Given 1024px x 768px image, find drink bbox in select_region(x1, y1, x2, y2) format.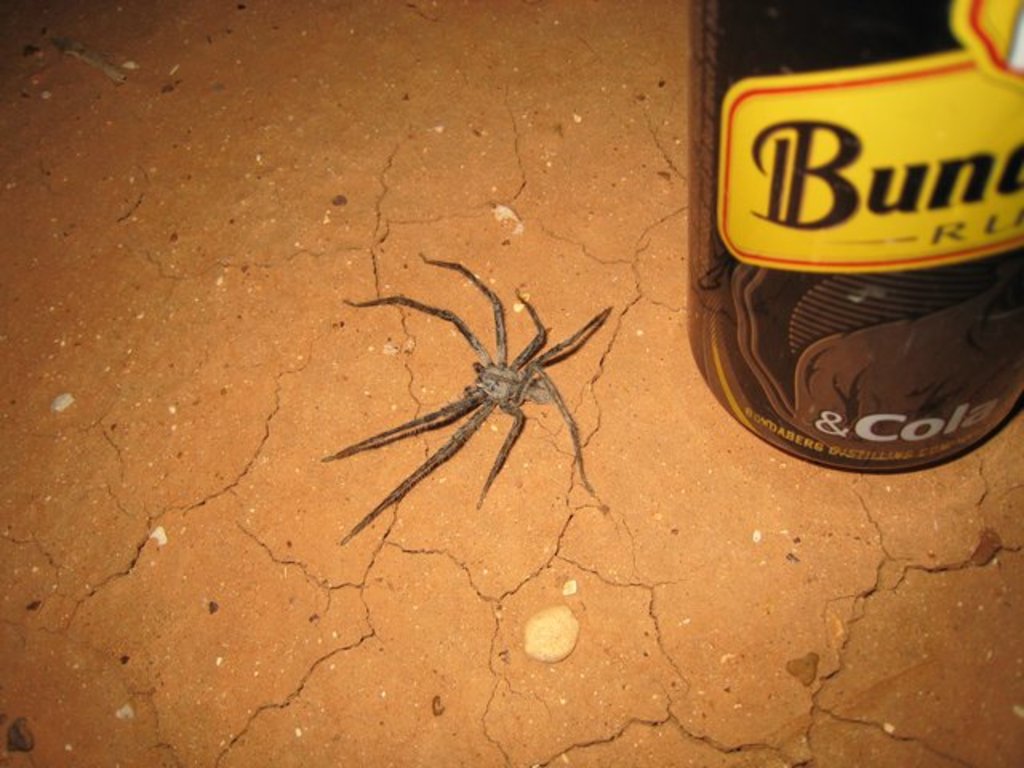
select_region(680, 0, 1022, 474).
